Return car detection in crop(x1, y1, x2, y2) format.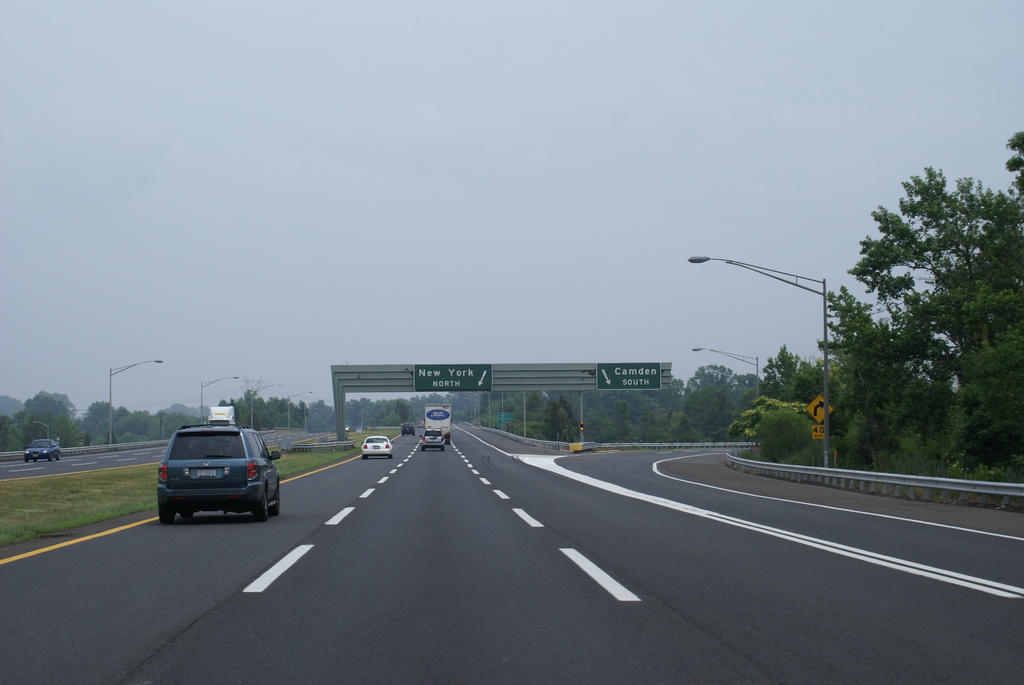
crop(360, 435, 395, 460).
